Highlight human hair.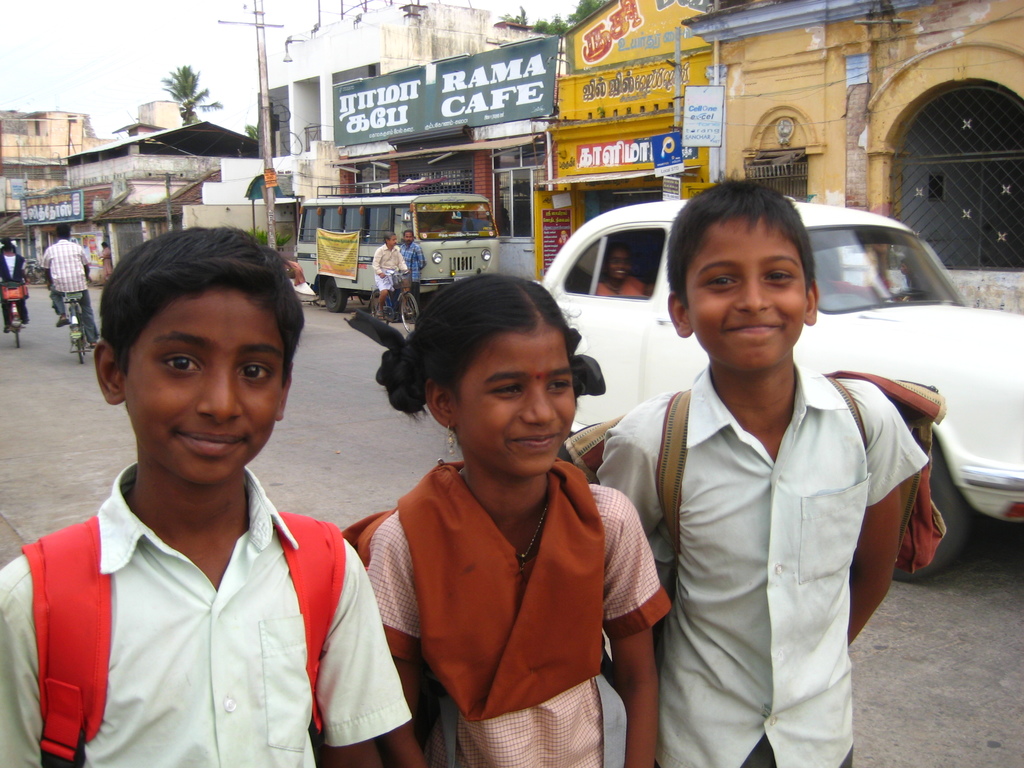
Highlighted region: (left=0, top=240, right=17, bottom=252).
